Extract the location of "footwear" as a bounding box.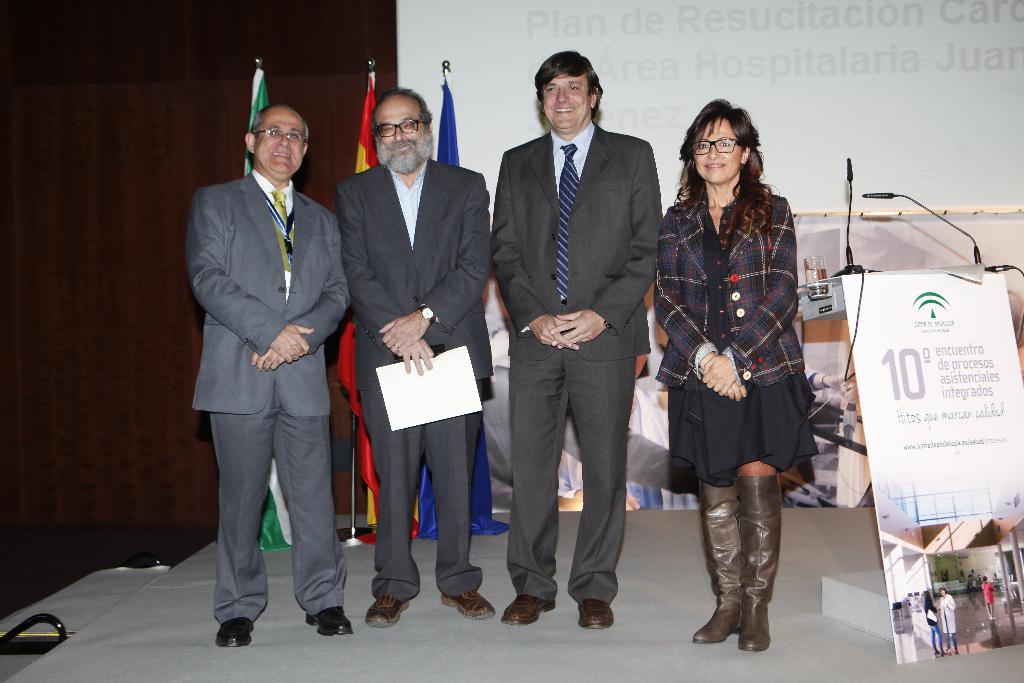
crop(305, 607, 358, 641).
